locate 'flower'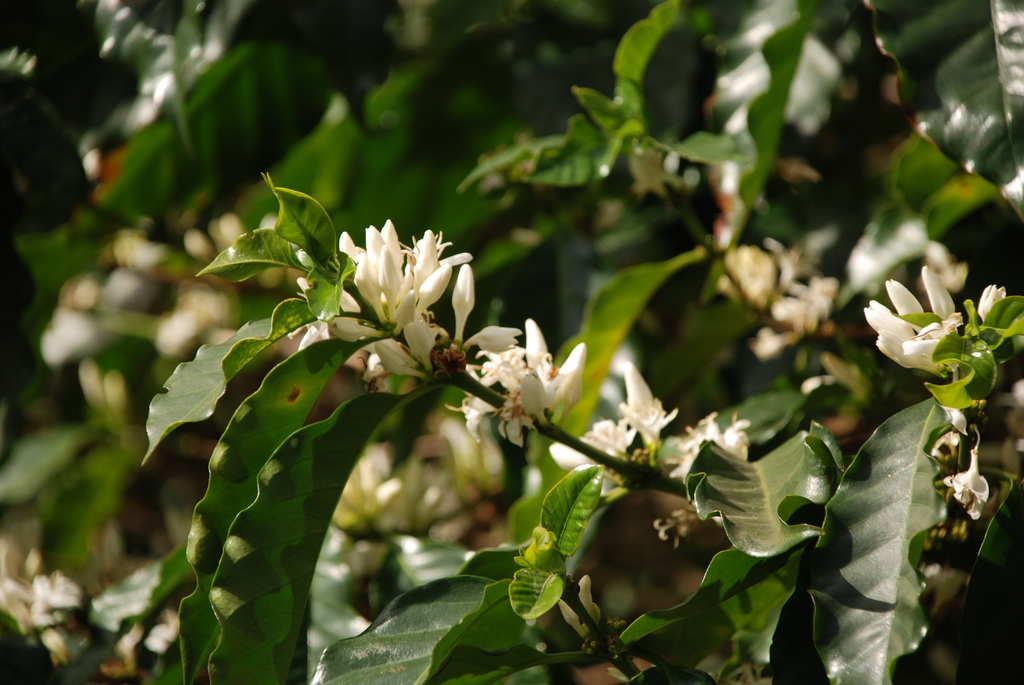
<region>330, 448, 458, 527</region>
